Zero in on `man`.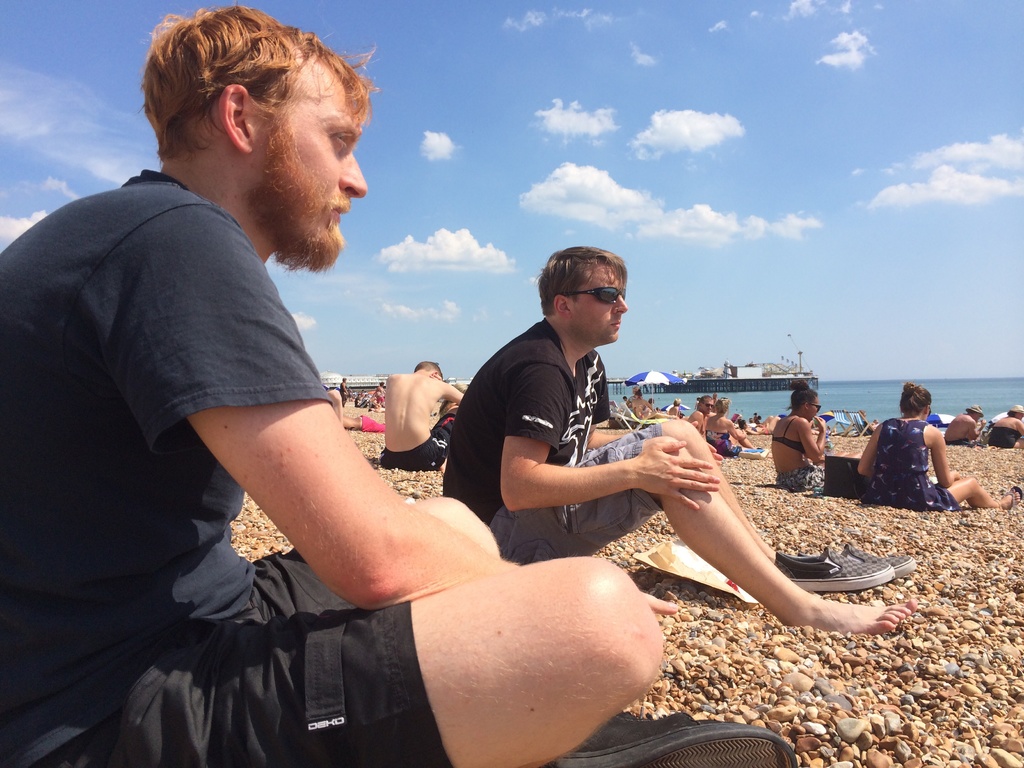
Zeroed in: detection(451, 245, 903, 643).
